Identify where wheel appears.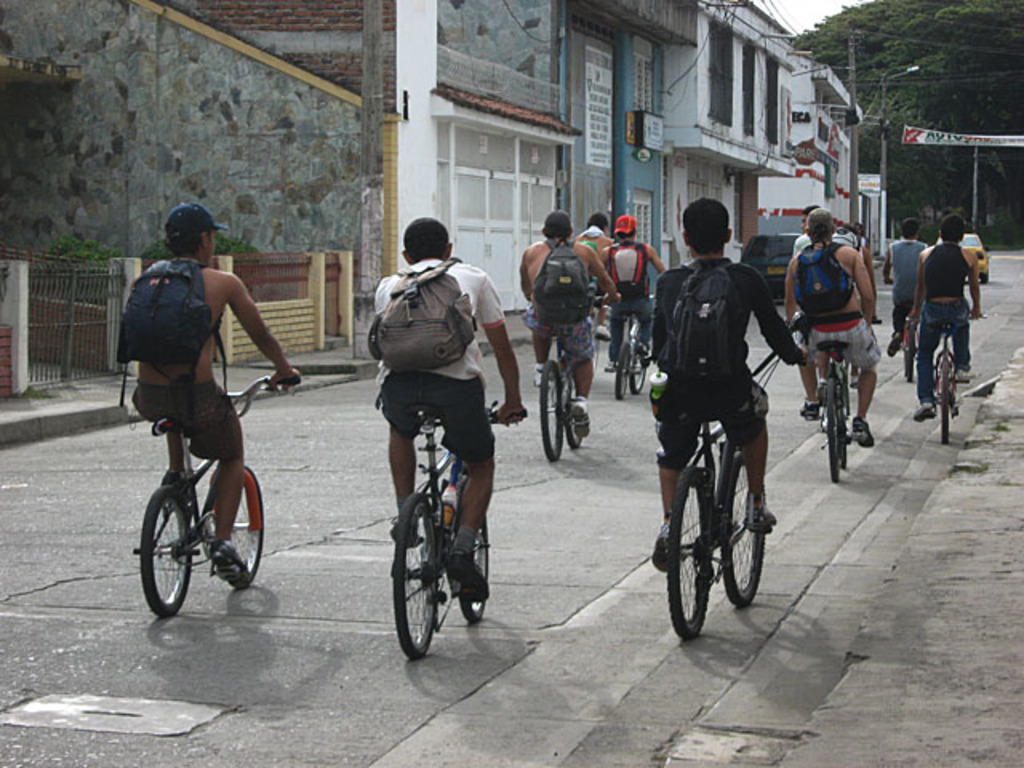
Appears at region(565, 363, 581, 450).
